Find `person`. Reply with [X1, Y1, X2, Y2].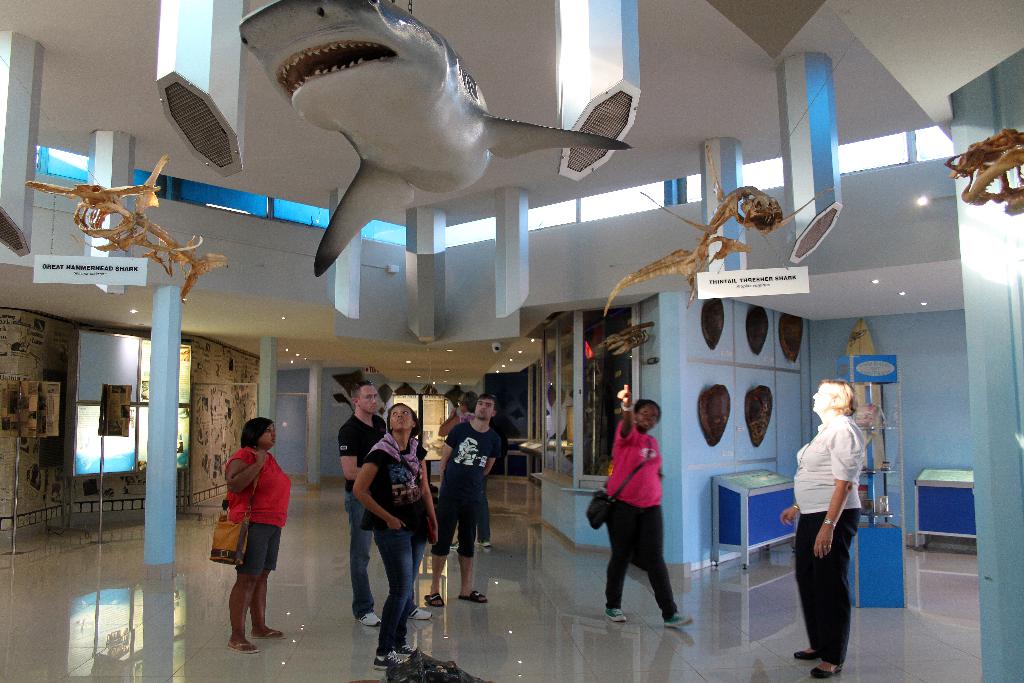
[224, 406, 299, 662].
